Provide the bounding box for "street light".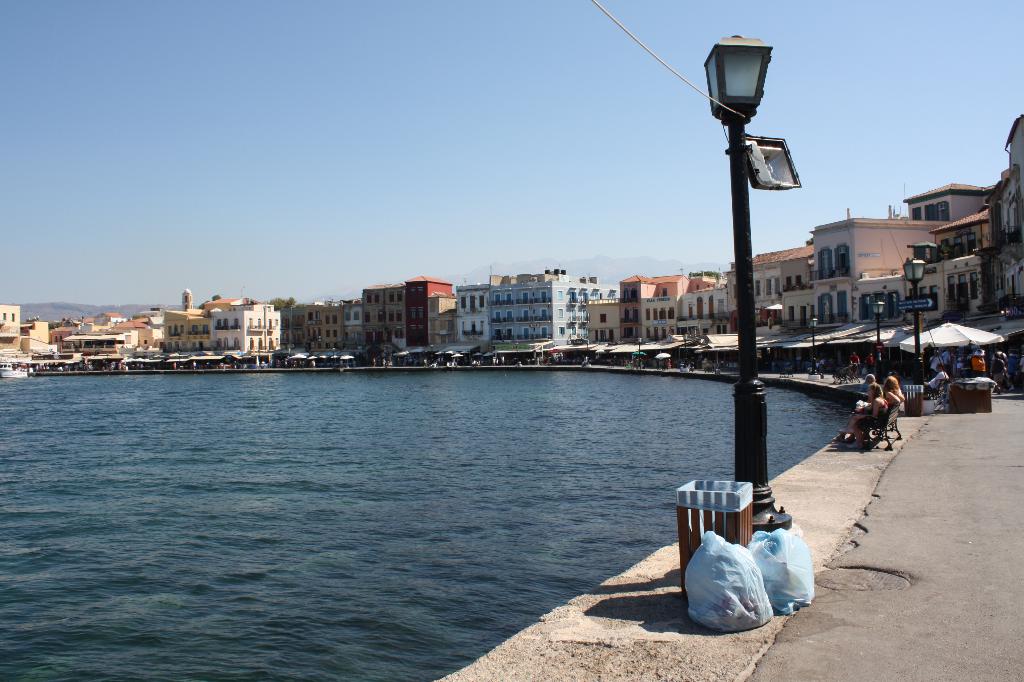
{"x1": 636, "y1": 335, "x2": 643, "y2": 366}.
